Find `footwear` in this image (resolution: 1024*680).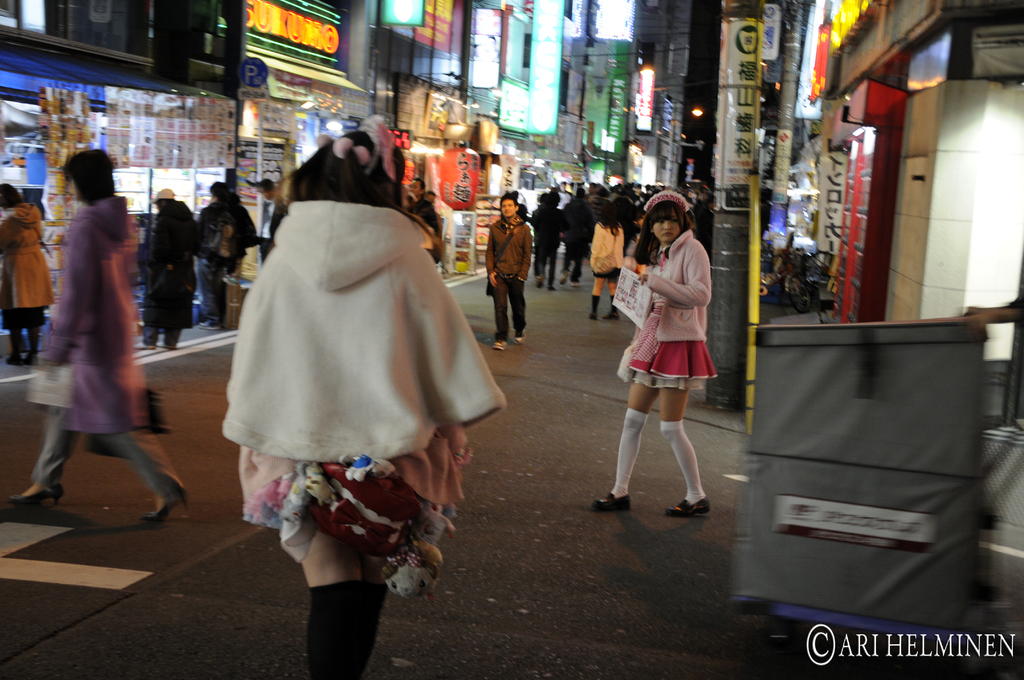
592/310/597/319.
